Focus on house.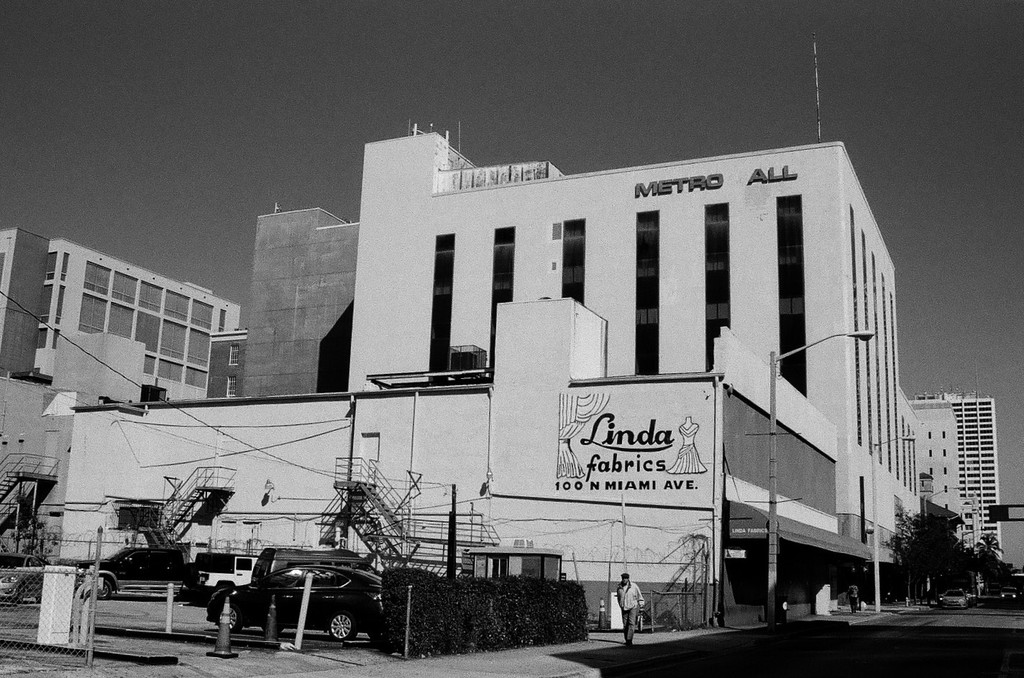
Focused at <region>0, 229, 53, 378</region>.
